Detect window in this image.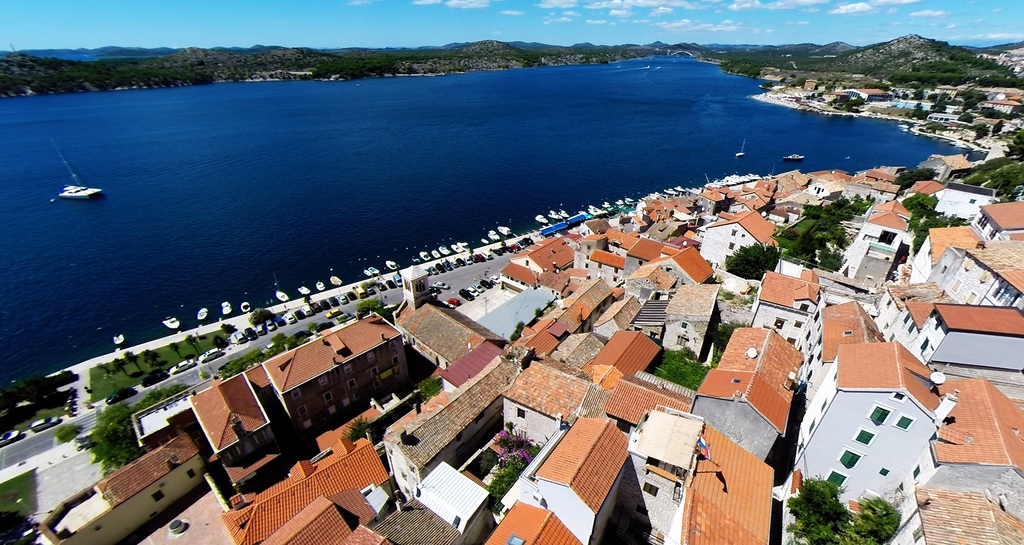
Detection: [x1=391, y1=353, x2=400, y2=368].
